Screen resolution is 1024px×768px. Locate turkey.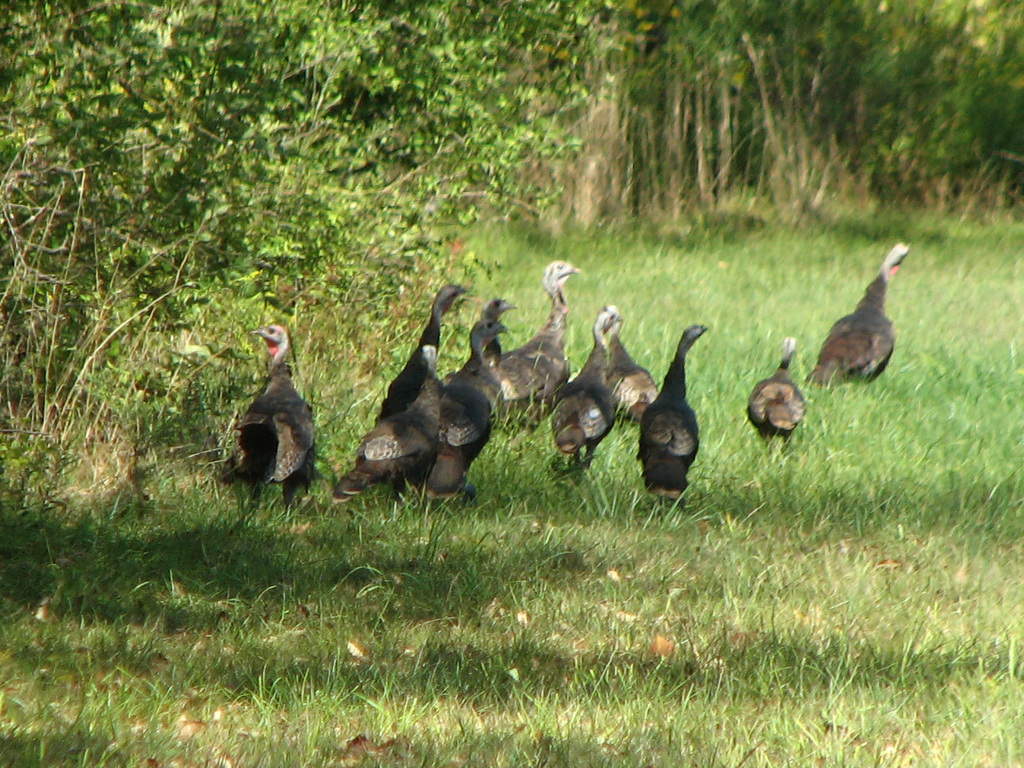
746:331:806:456.
